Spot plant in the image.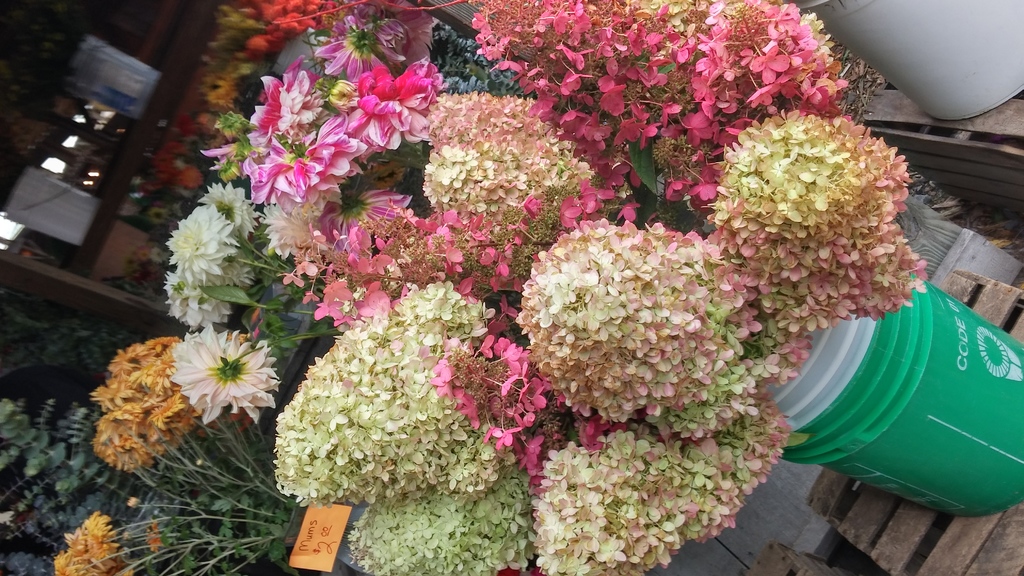
plant found at bbox(269, 277, 565, 520).
